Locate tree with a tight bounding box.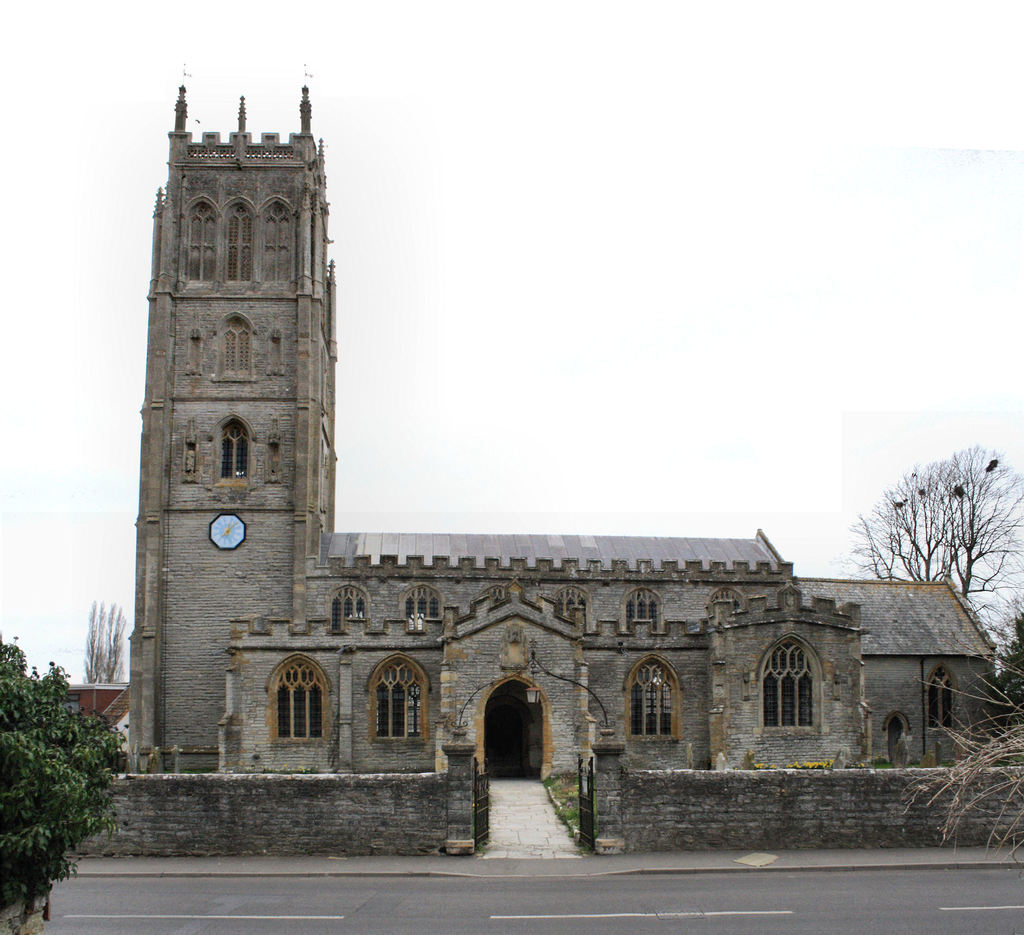
{"x1": 79, "y1": 594, "x2": 122, "y2": 672}.
